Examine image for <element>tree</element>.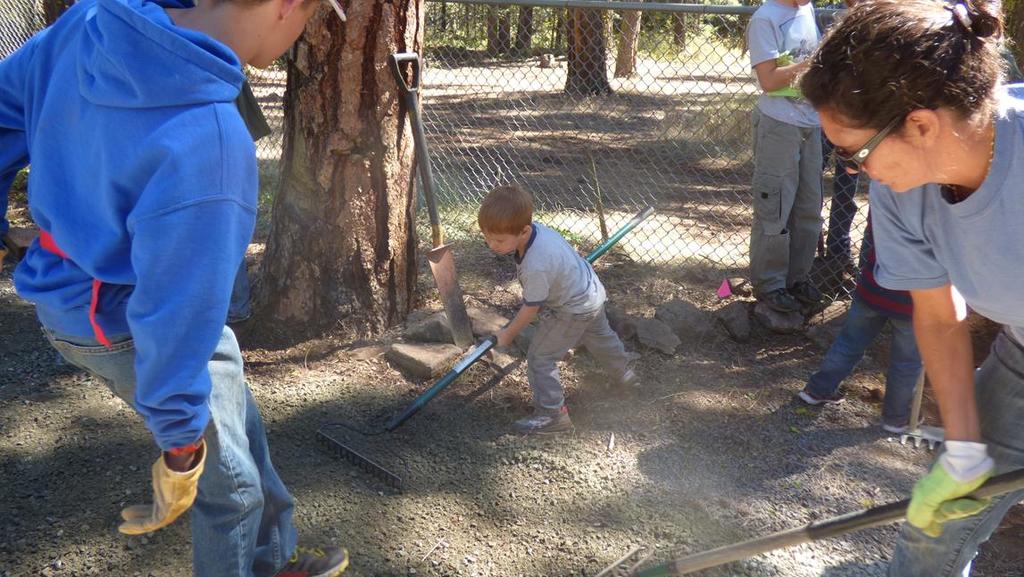
Examination result: <region>41, 0, 83, 31</region>.
